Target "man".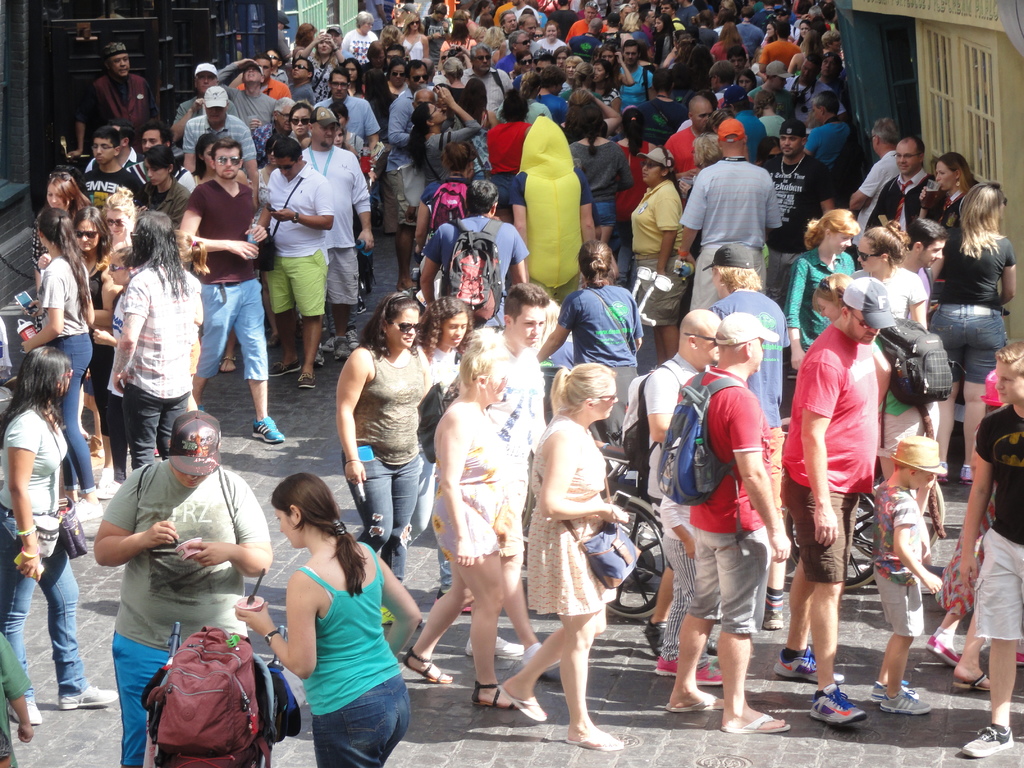
Target region: (x1=952, y1=337, x2=1023, y2=759).
